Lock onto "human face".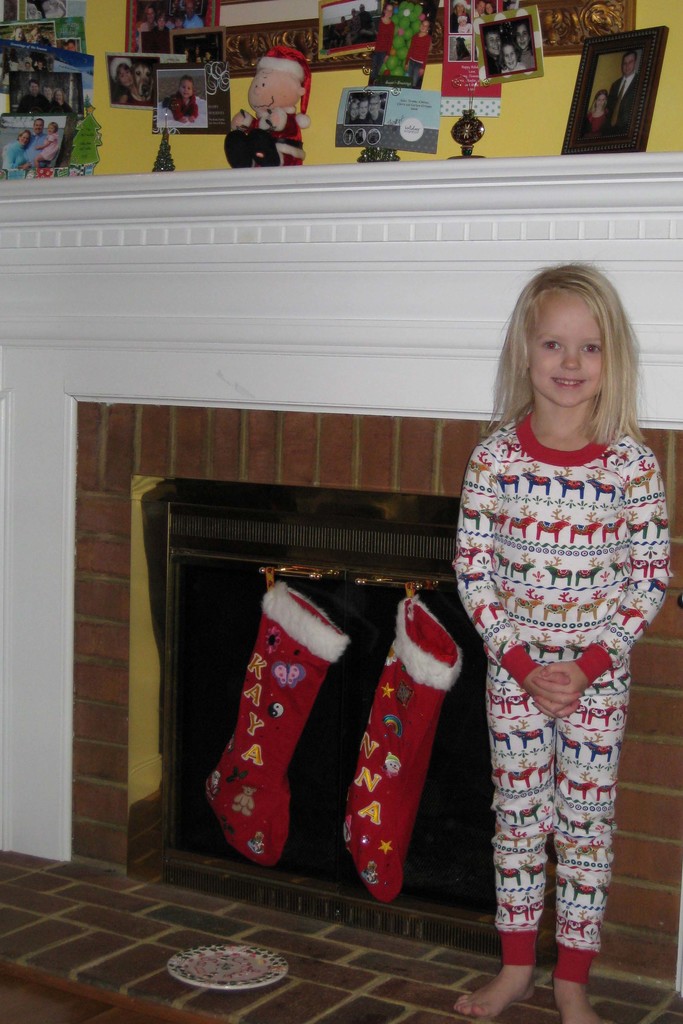
Locked: left=620, top=52, right=634, bottom=74.
